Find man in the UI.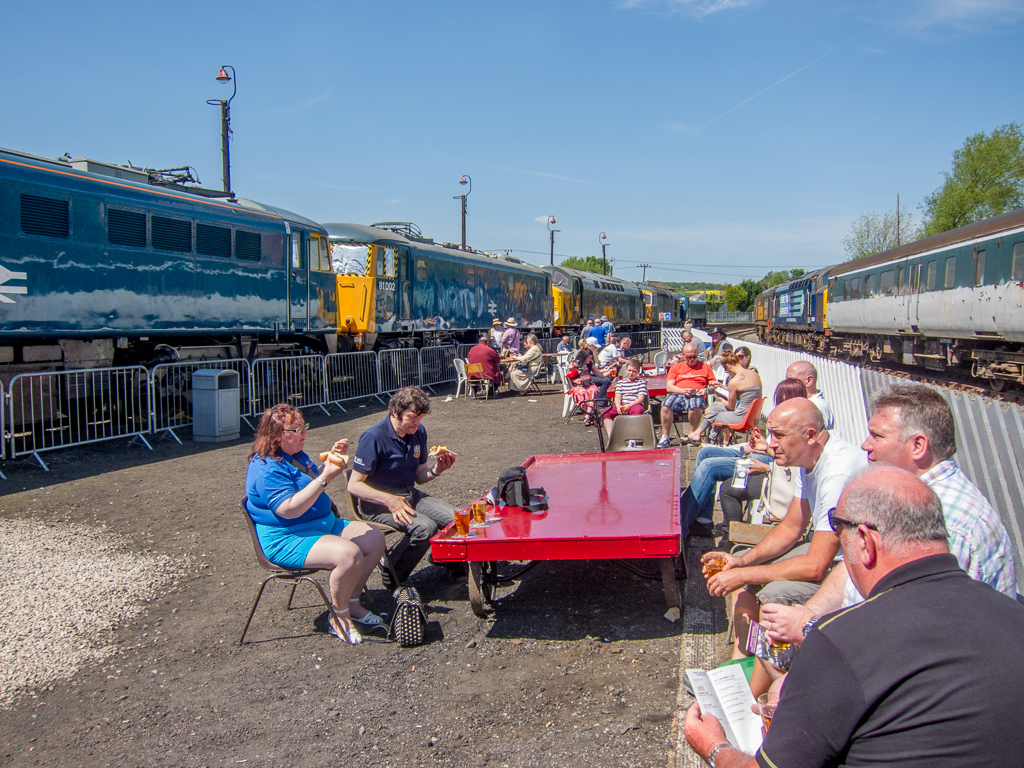
UI element at select_region(553, 332, 577, 356).
